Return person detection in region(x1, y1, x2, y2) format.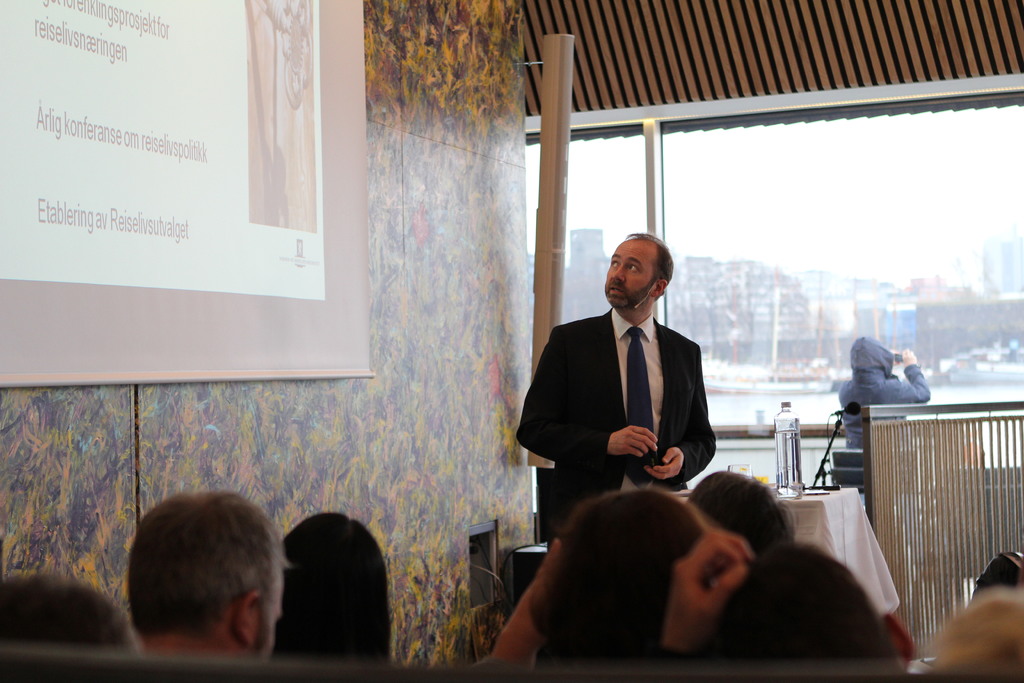
region(471, 479, 714, 669).
